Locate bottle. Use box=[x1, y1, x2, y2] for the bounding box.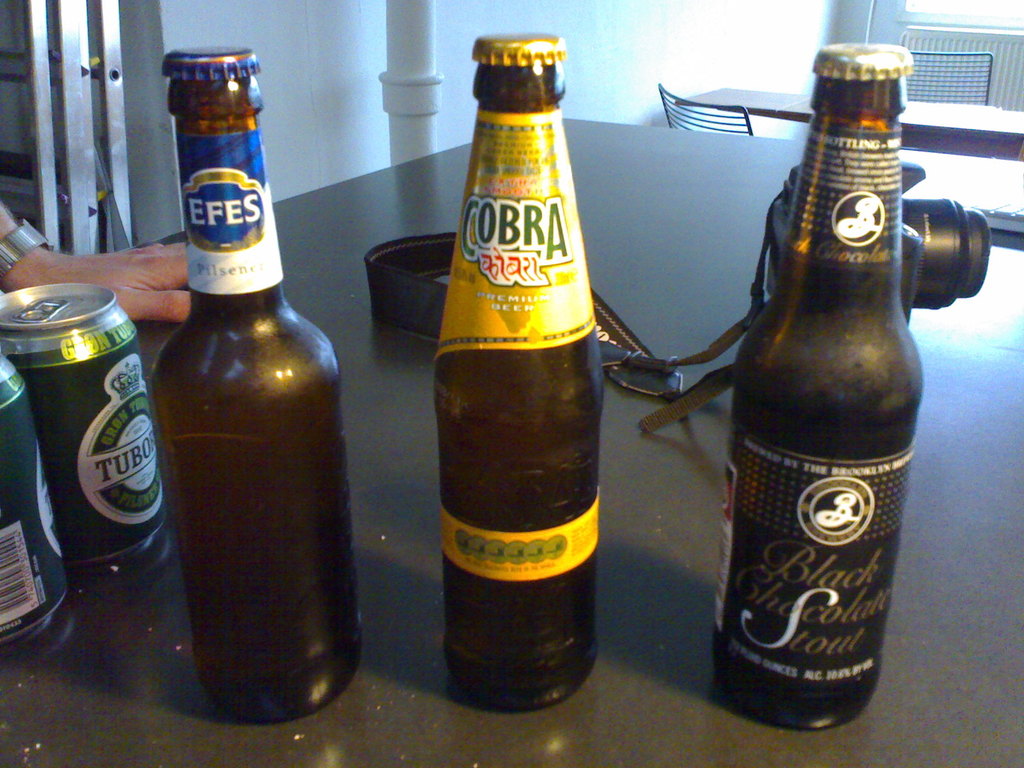
box=[433, 22, 611, 712].
